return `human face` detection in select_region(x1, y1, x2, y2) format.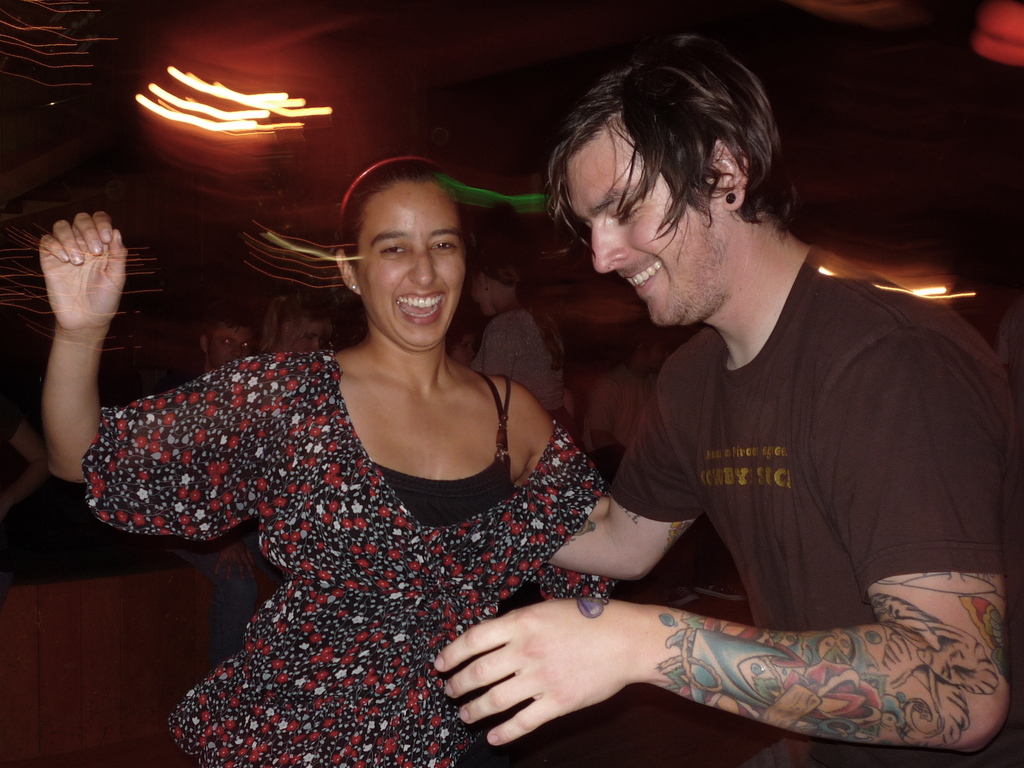
select_region(564, 119, 715, 331).
